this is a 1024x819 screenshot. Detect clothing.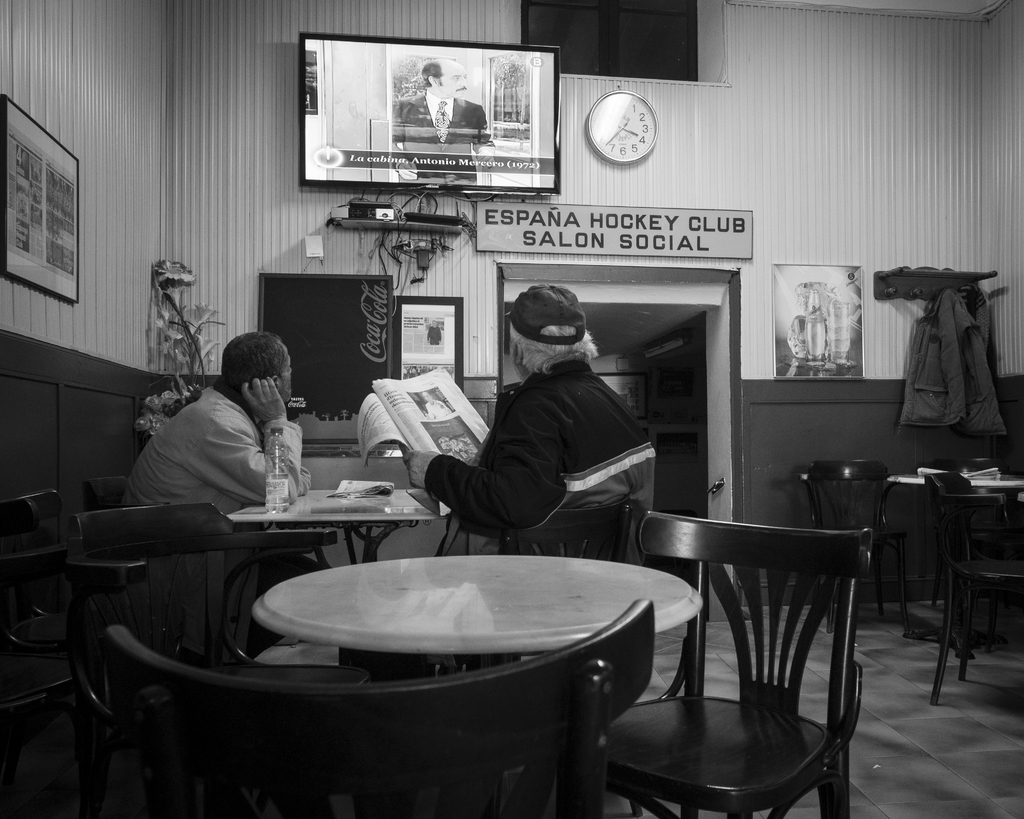
[x1=392, y1=91, x2=498, y2=184].
